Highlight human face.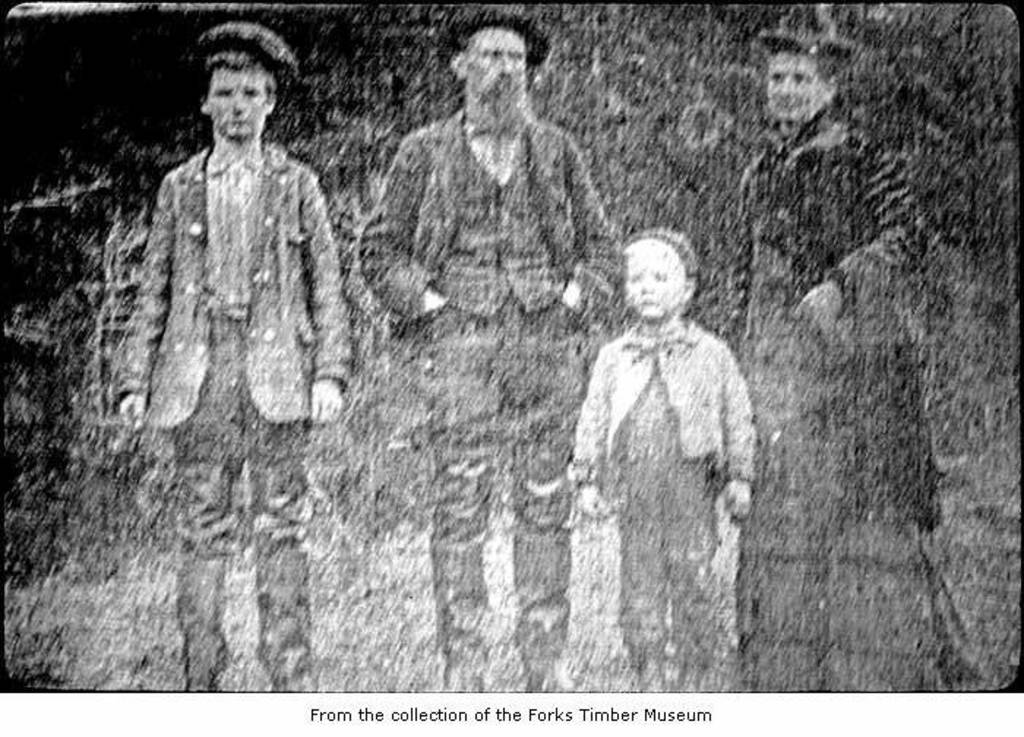
Highlighted region: [left=769, top=51, right=821, bottom=118].
